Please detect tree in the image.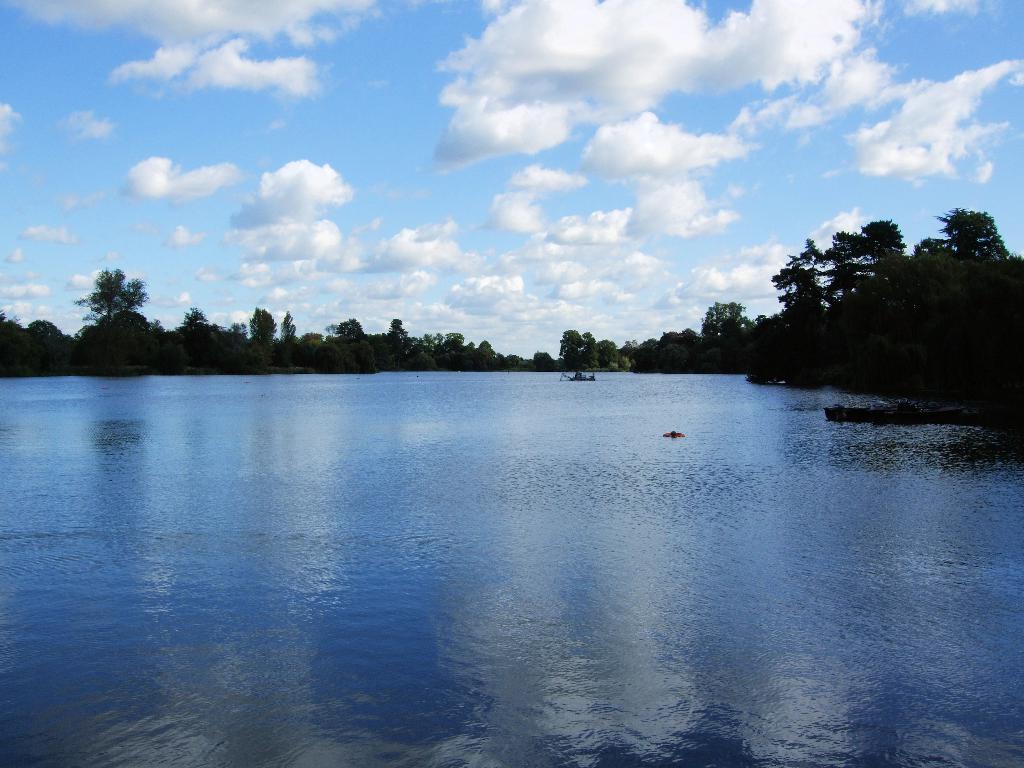
left=339, top=314, right=360, bottom=340.
